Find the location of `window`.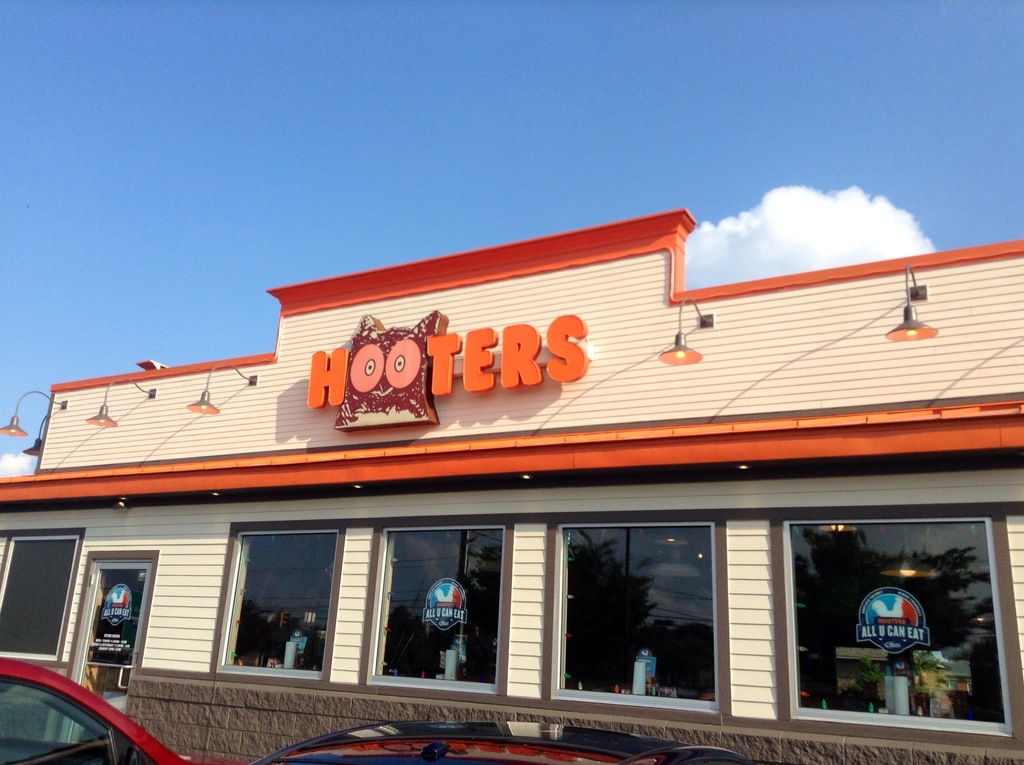
Location: box=[365, 528, 500, 693].
